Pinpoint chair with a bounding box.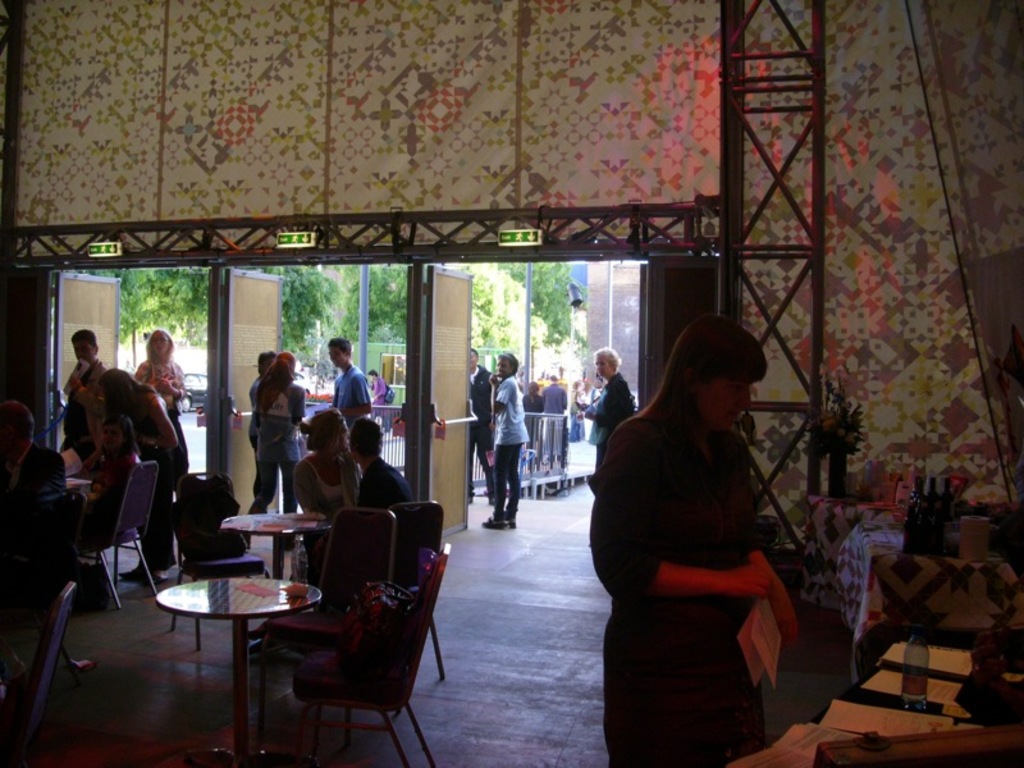
(left=260, top=507, right=402, bottom=759).
